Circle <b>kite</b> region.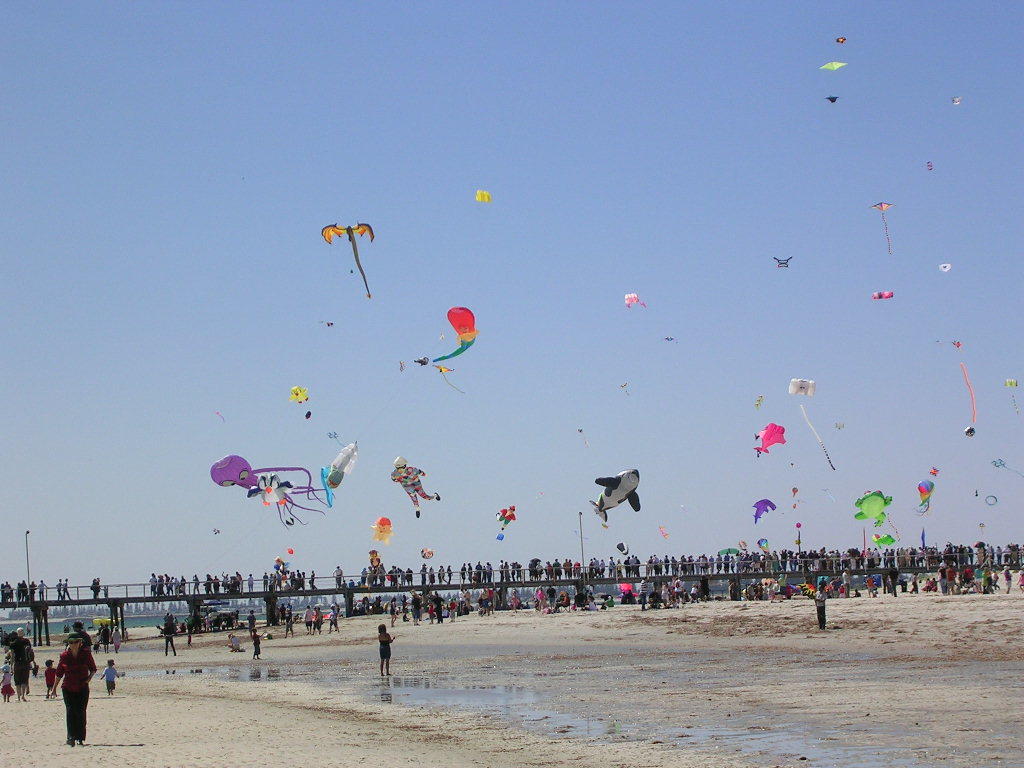
Region: pyautogui.locateOnScreen(948, 336, 977, 427).
